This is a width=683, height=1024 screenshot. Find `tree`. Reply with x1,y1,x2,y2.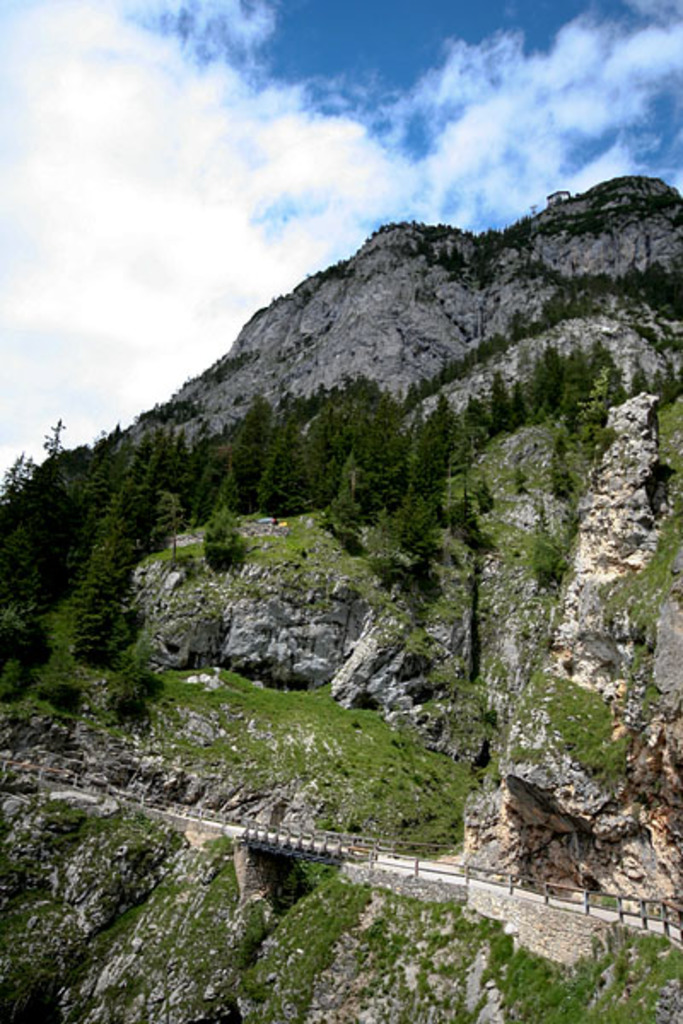
541,346,567,411.
